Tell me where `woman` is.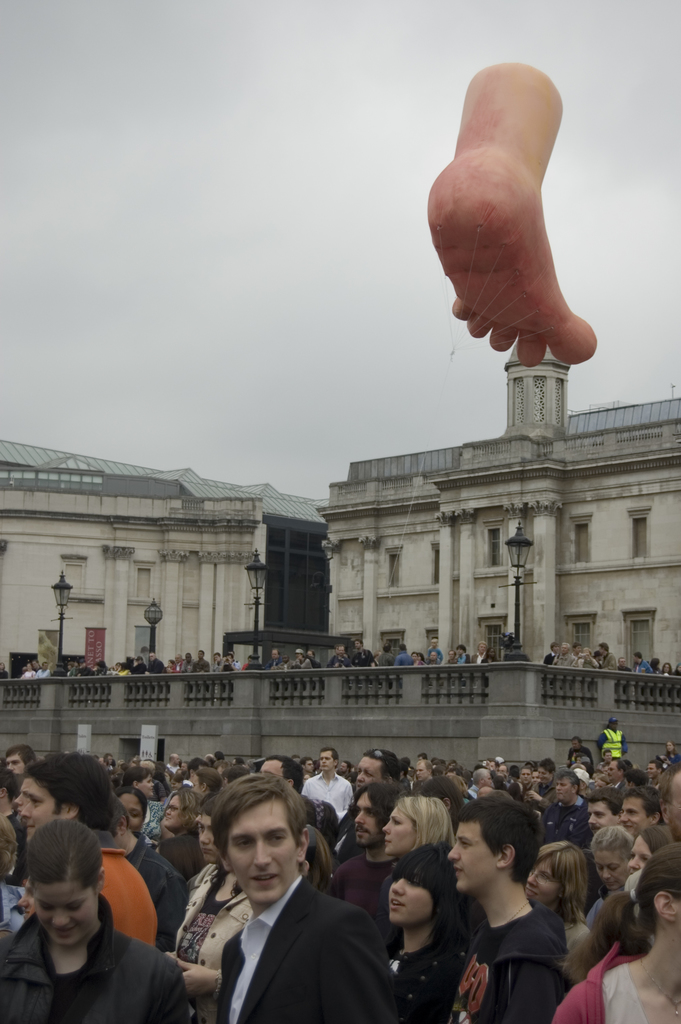
`woman` is at 113,664,129,673.
